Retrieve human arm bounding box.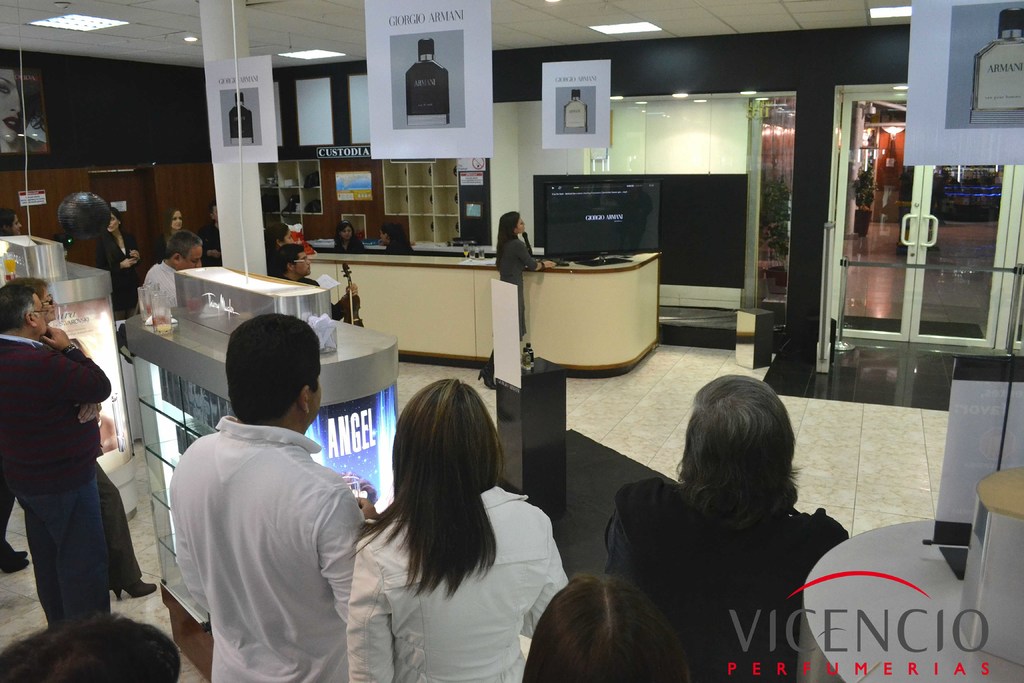
Bounding box: Rect(201, 228, 223, 261).
